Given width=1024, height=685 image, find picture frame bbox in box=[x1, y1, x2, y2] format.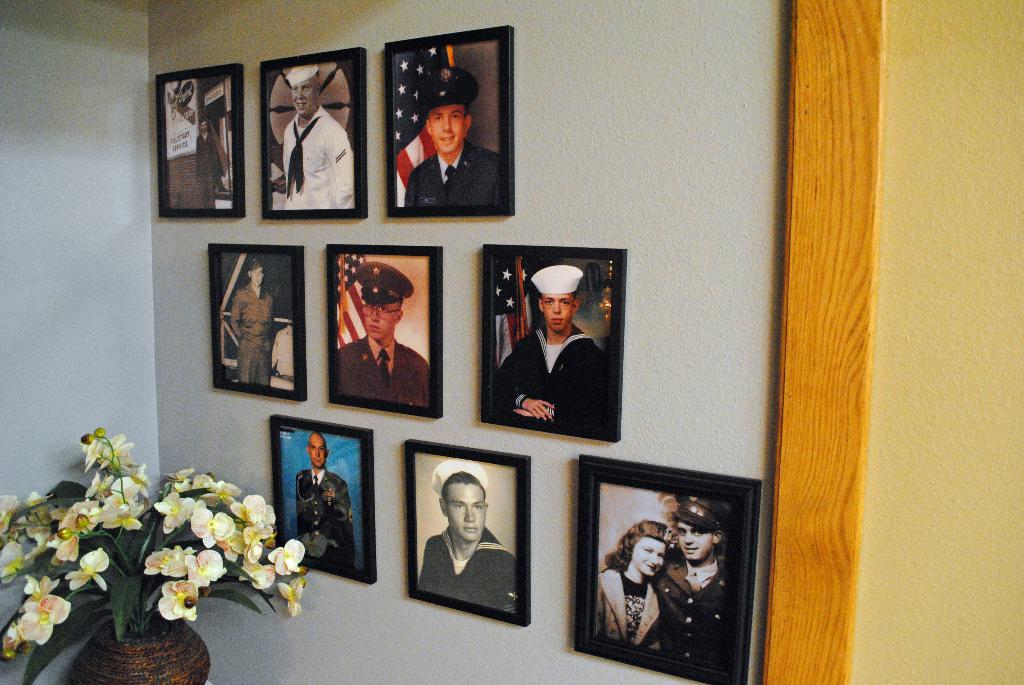
box=[393, 22, 520, 227].
